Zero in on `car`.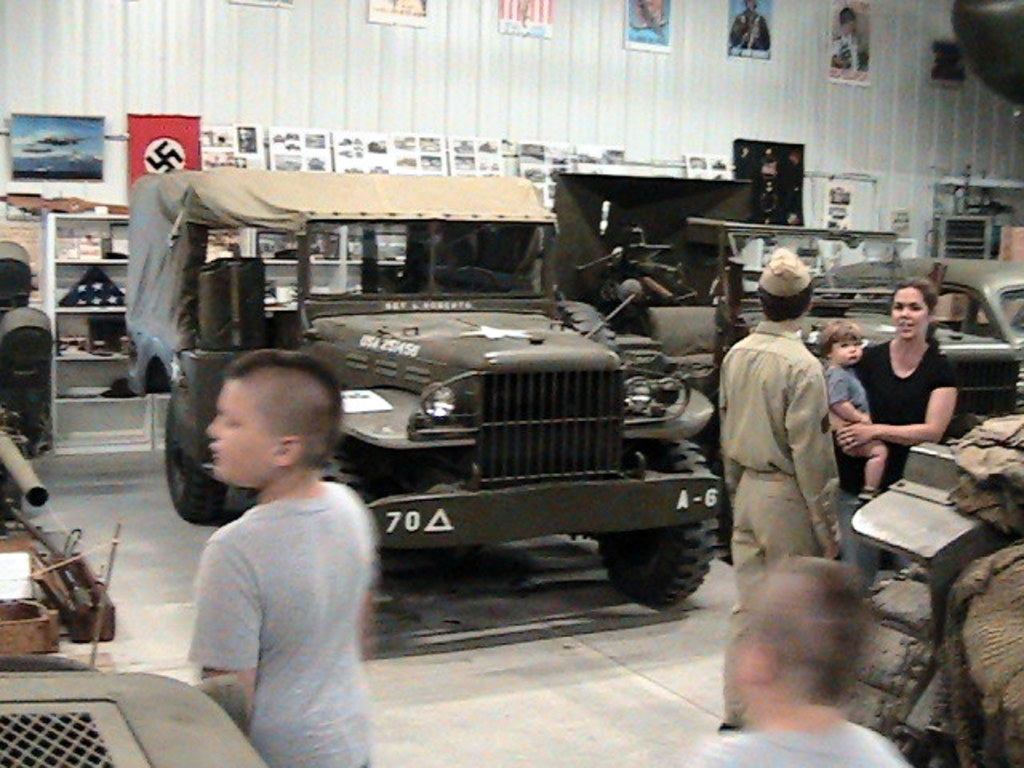
Zeroed in: 621/222/968/384.
